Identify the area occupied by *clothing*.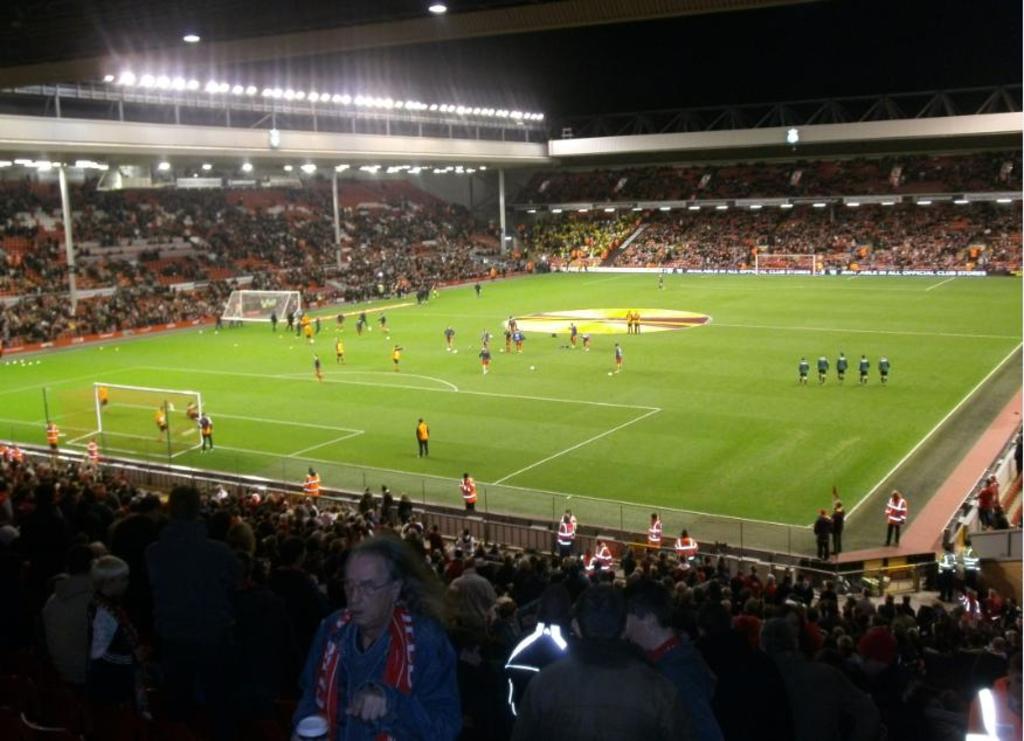
Area: locate(199, 416, 215, 451).
